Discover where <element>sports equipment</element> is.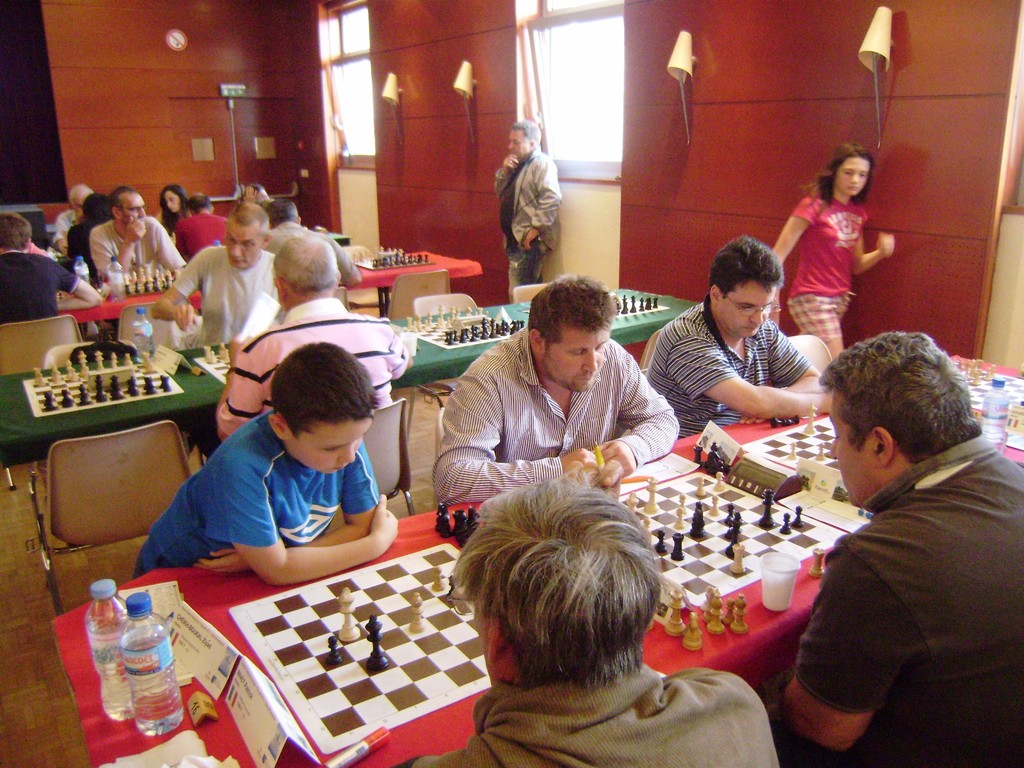
Discovered at [613,294,670,317].
